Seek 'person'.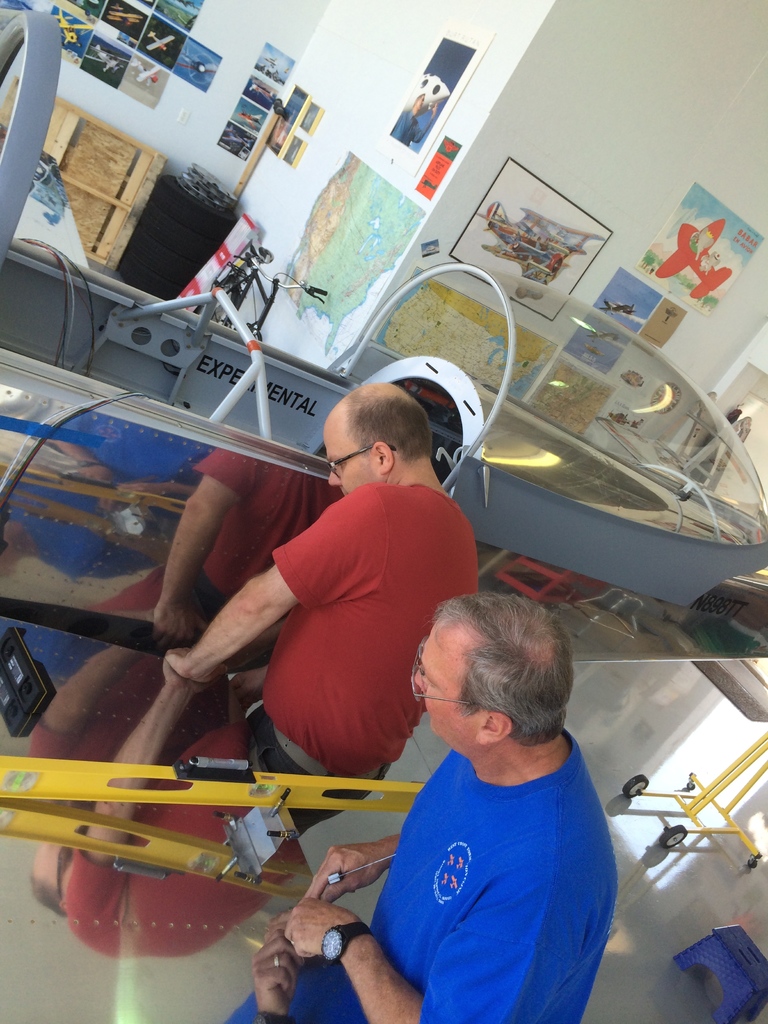
l=339, t=569, r=634, b=1021.
